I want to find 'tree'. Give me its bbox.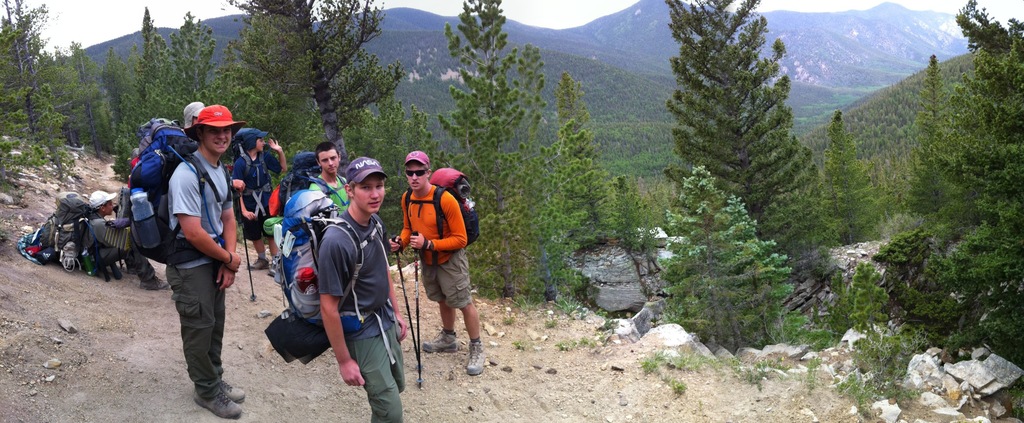
rect(381, 105, 466, 235).
